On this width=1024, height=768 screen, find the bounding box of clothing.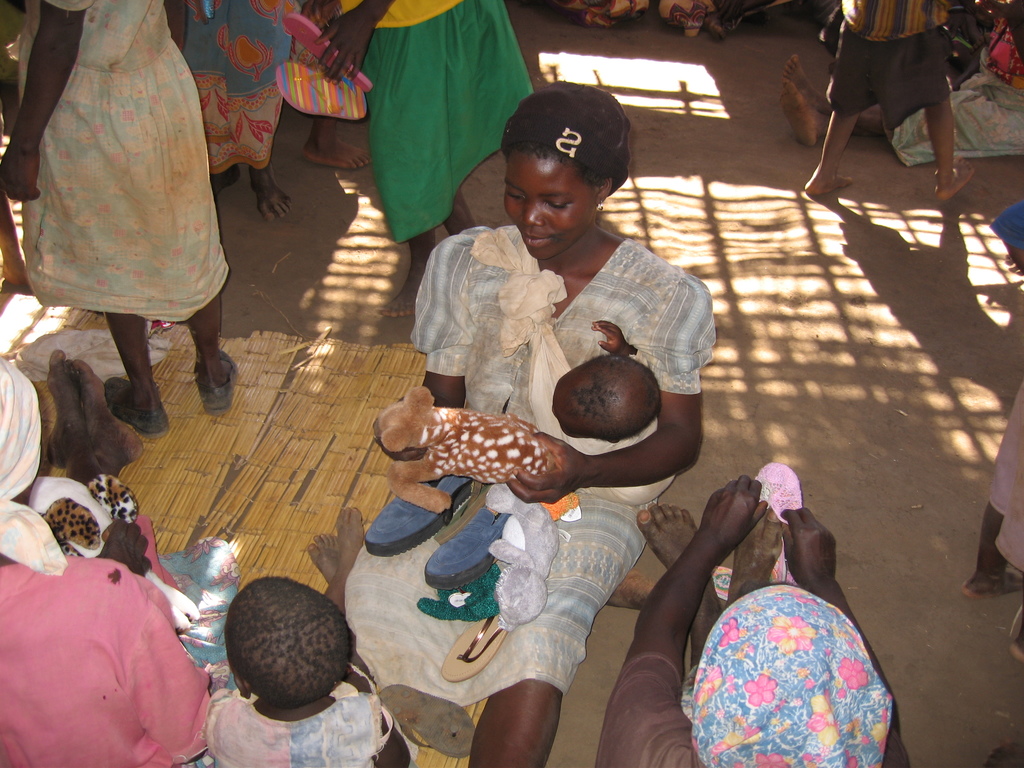
Bounding box: [335, 0, 541, 244].
